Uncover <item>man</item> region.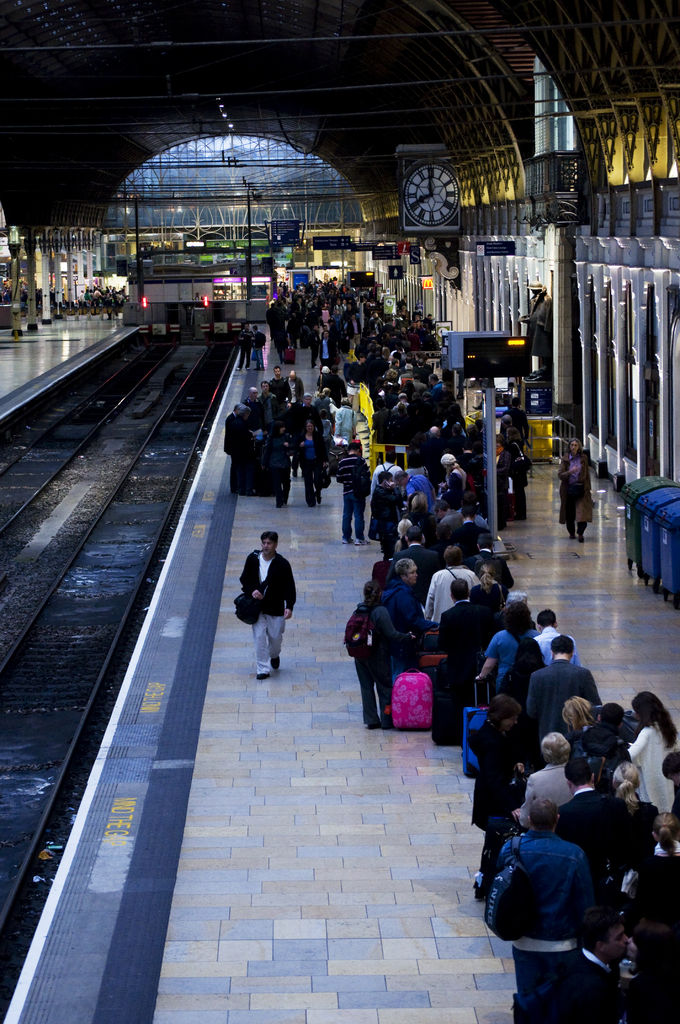
Uncovered: (left=553, top=757, right=627, bottom=884).
